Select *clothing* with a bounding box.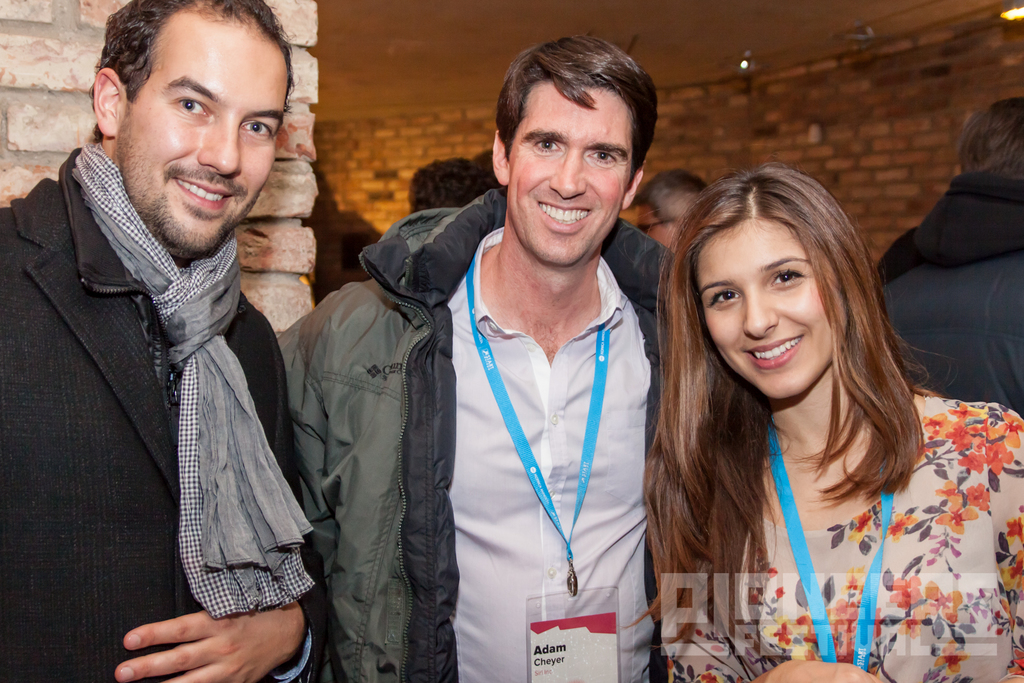
Rect(275, 183, 680, 682).
